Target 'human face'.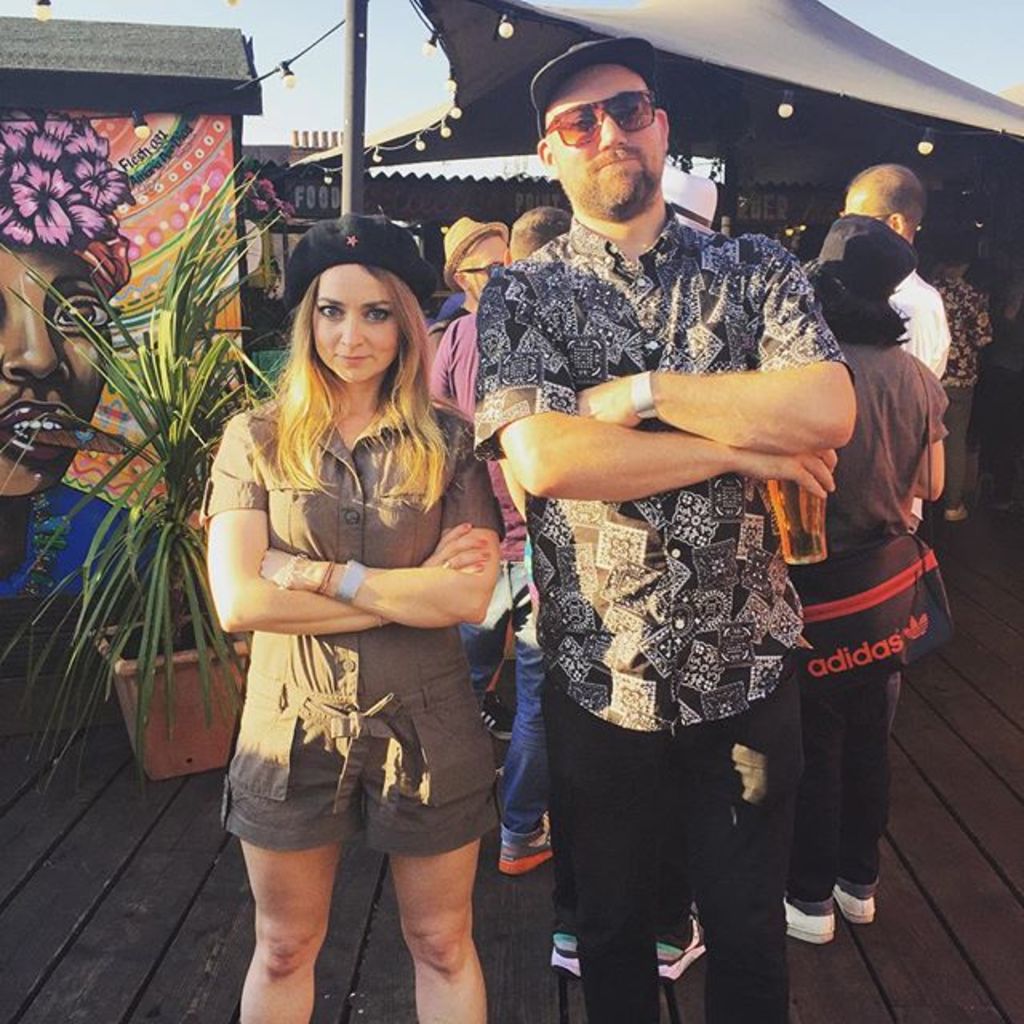
Target region: detection(314, 266, 403, 386).
